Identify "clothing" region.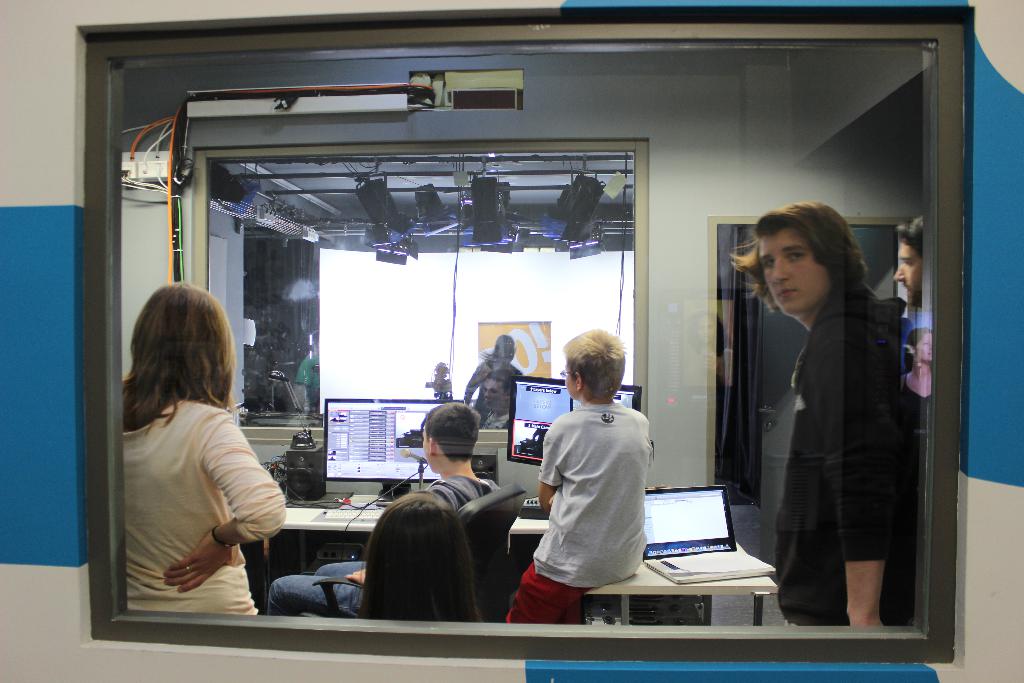
Region: (x1=265, y1=477, x2=501, y2=621).
